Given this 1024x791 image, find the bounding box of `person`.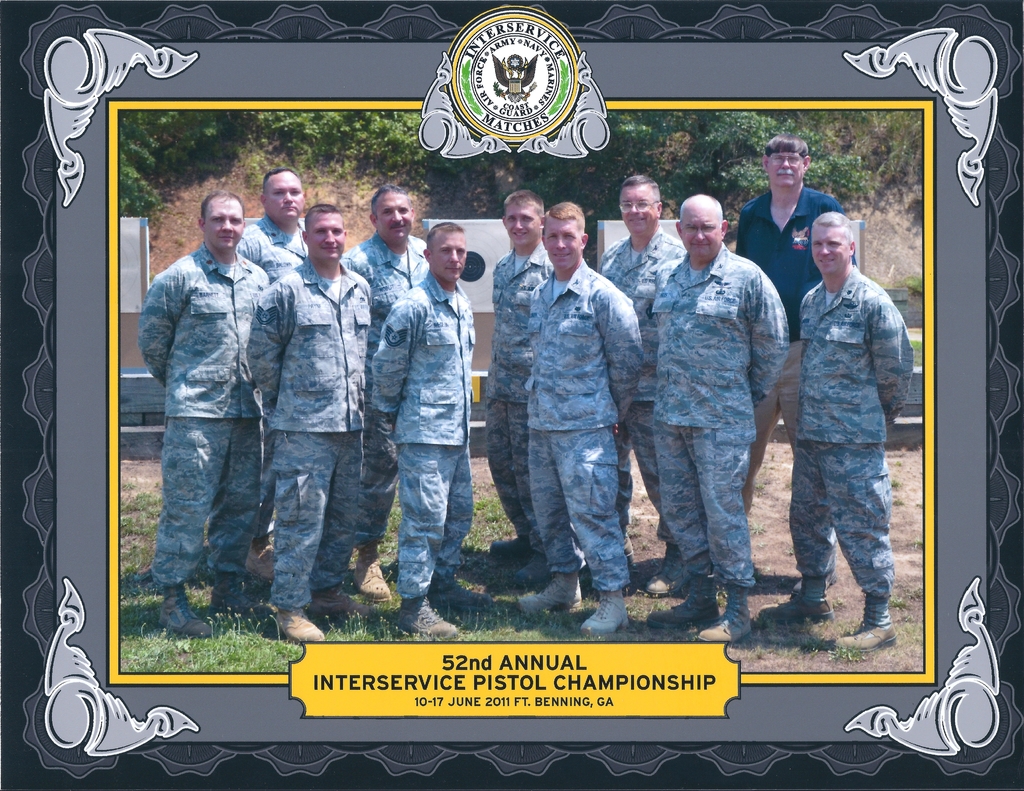
l=135, t=188, r=273, b=640.
